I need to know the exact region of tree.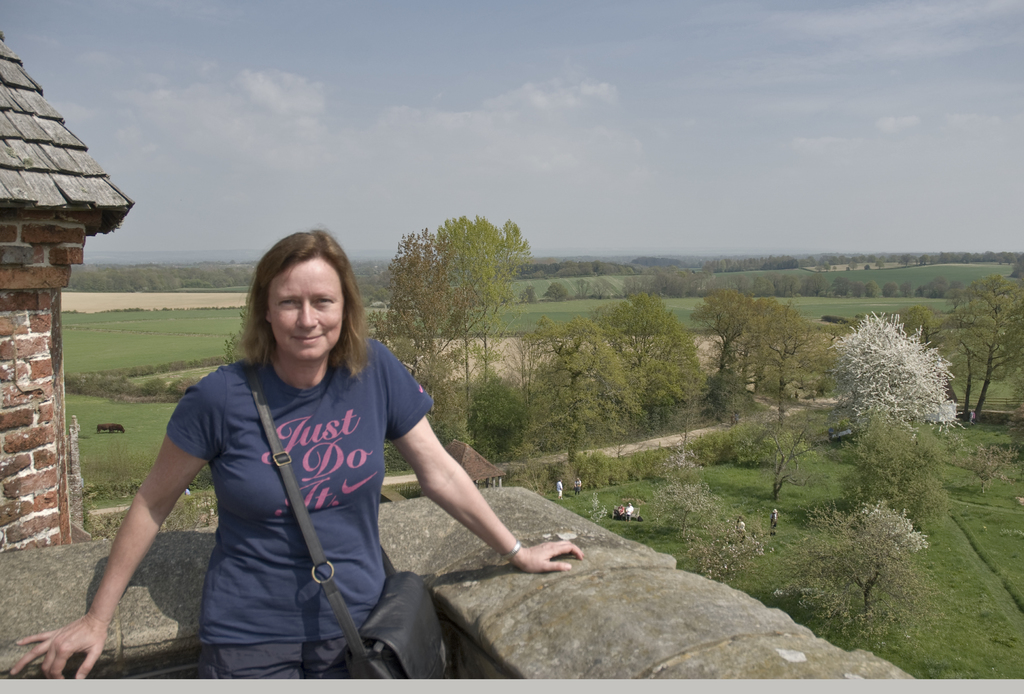
Region: l=519, t=287, r=540, b=306.
